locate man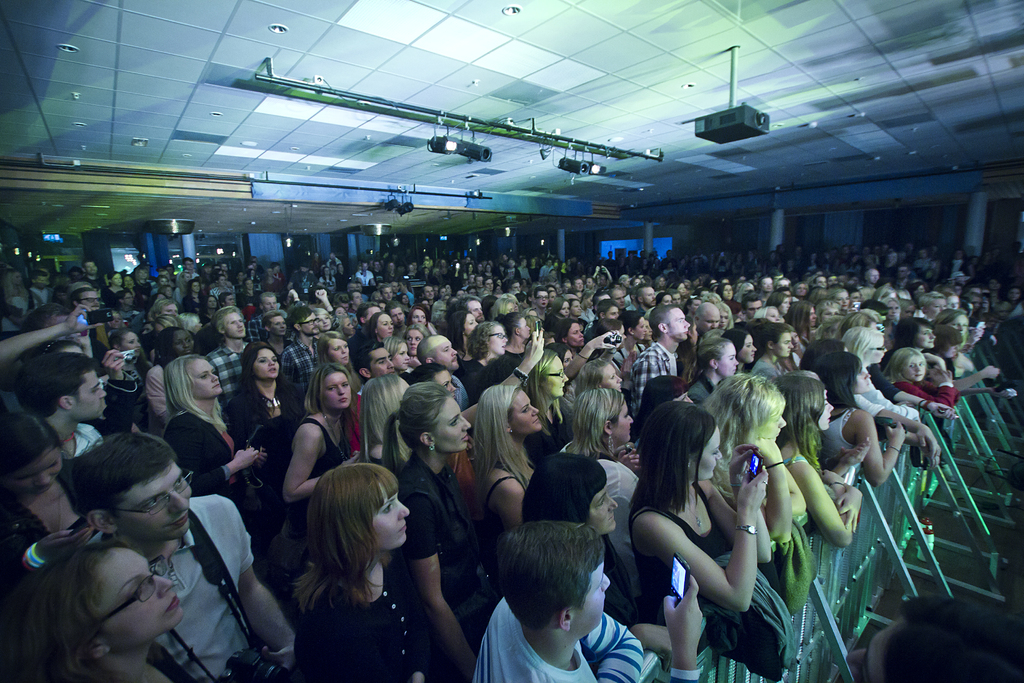
bbox=(624, 300, 692, 425)
